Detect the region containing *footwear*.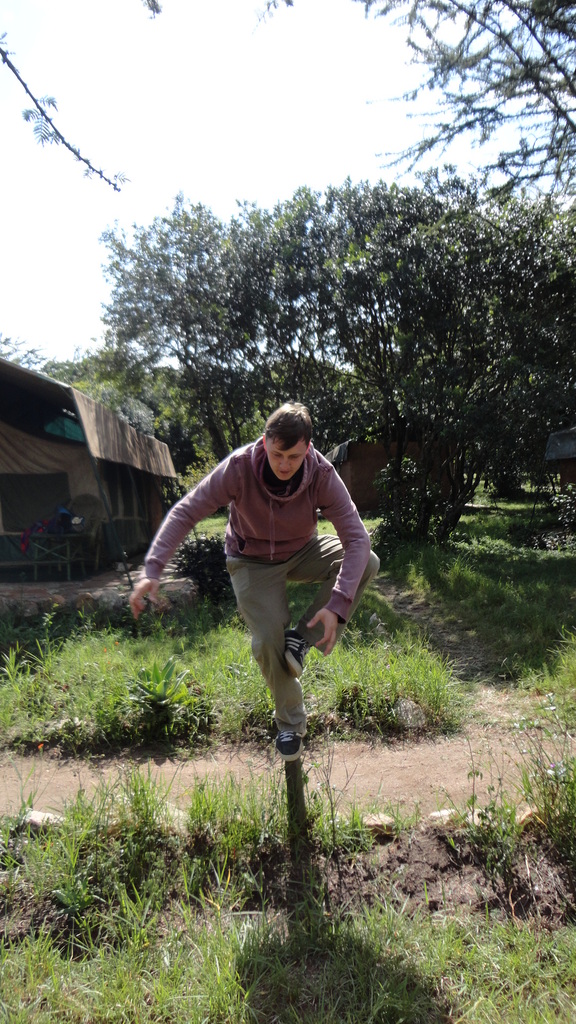
bbox=[275, 634, 310, 684].
